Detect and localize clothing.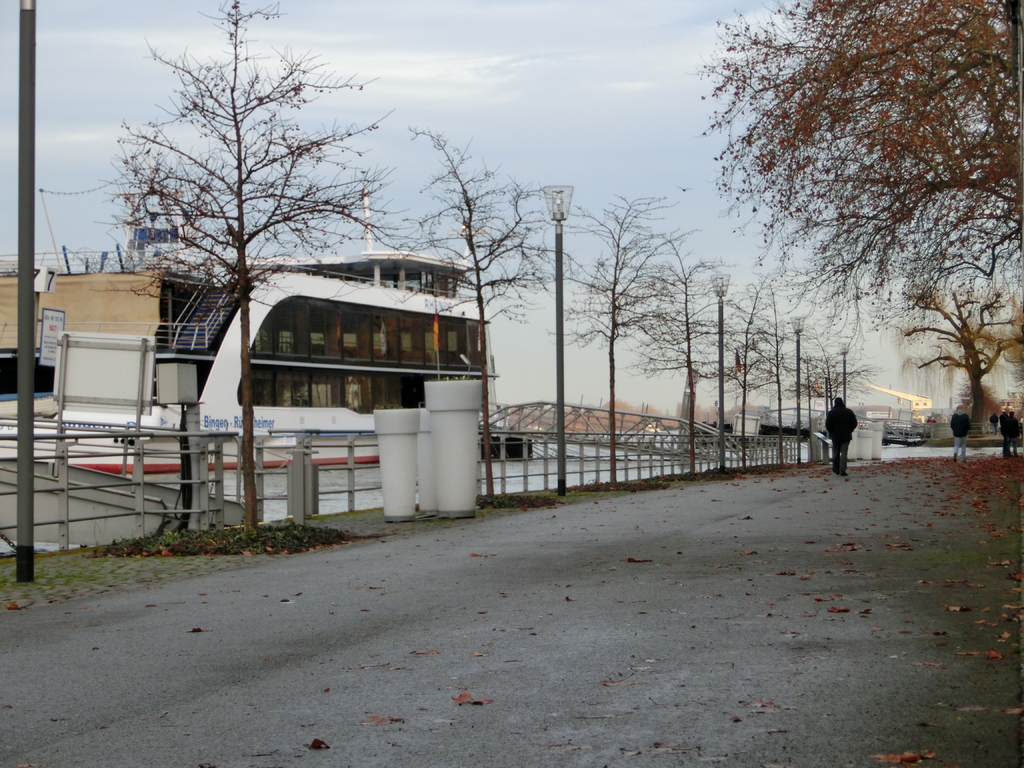
Localized at rect(1004, 414, 1020, 459).
